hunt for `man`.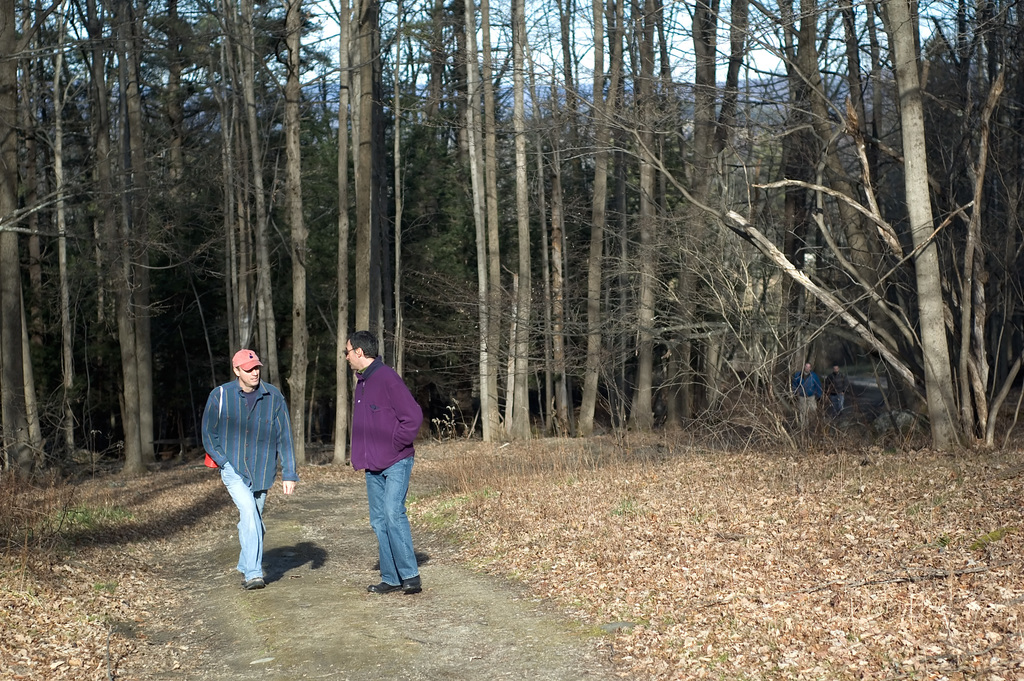
Hunted down at 198, 333, 294, 592.
